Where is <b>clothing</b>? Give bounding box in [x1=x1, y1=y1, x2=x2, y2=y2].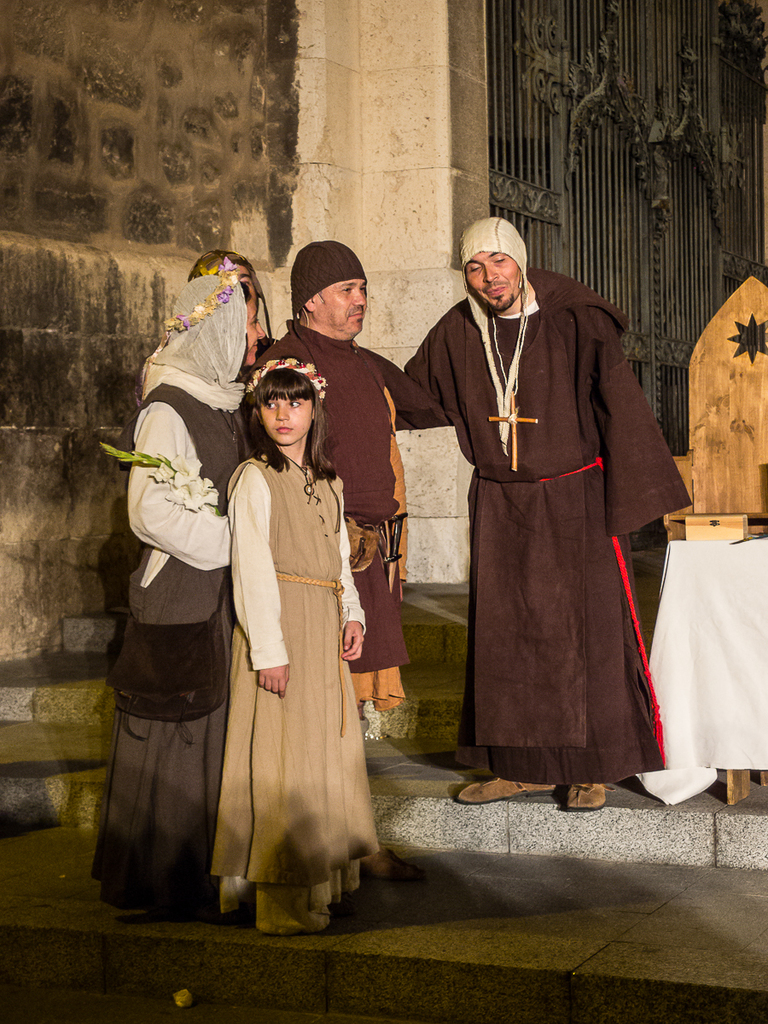
[x1=249, y1=327, x2=416, y2=729].
